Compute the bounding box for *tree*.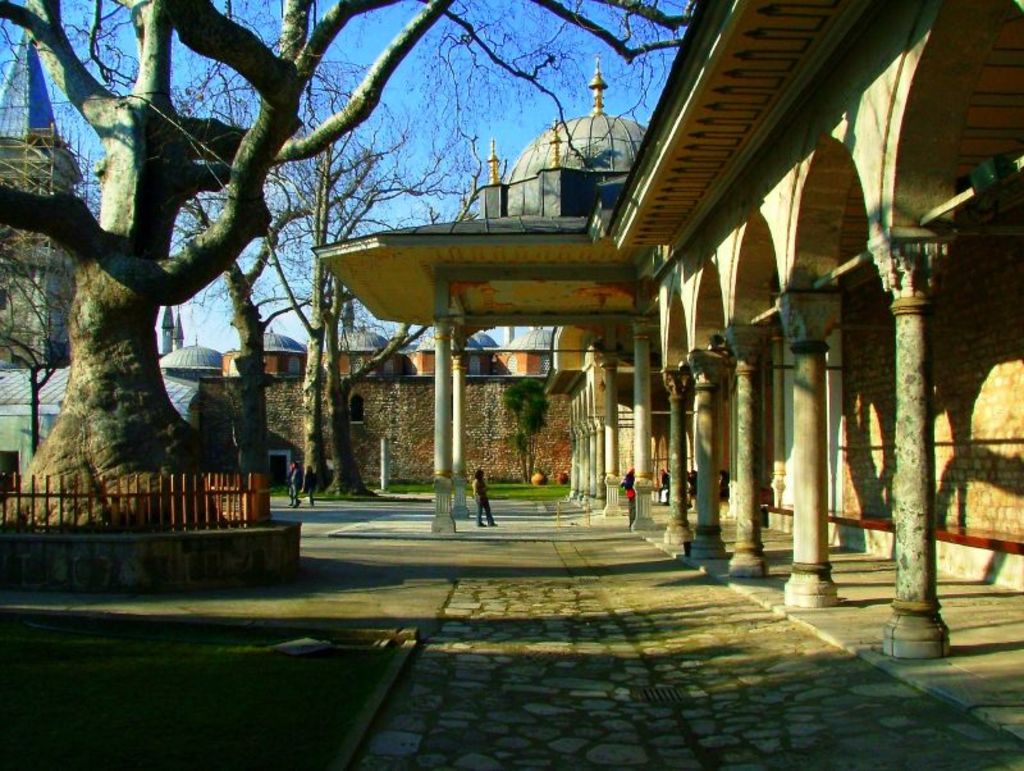
(x1=0, y1=155, x2=81, y2=450).
